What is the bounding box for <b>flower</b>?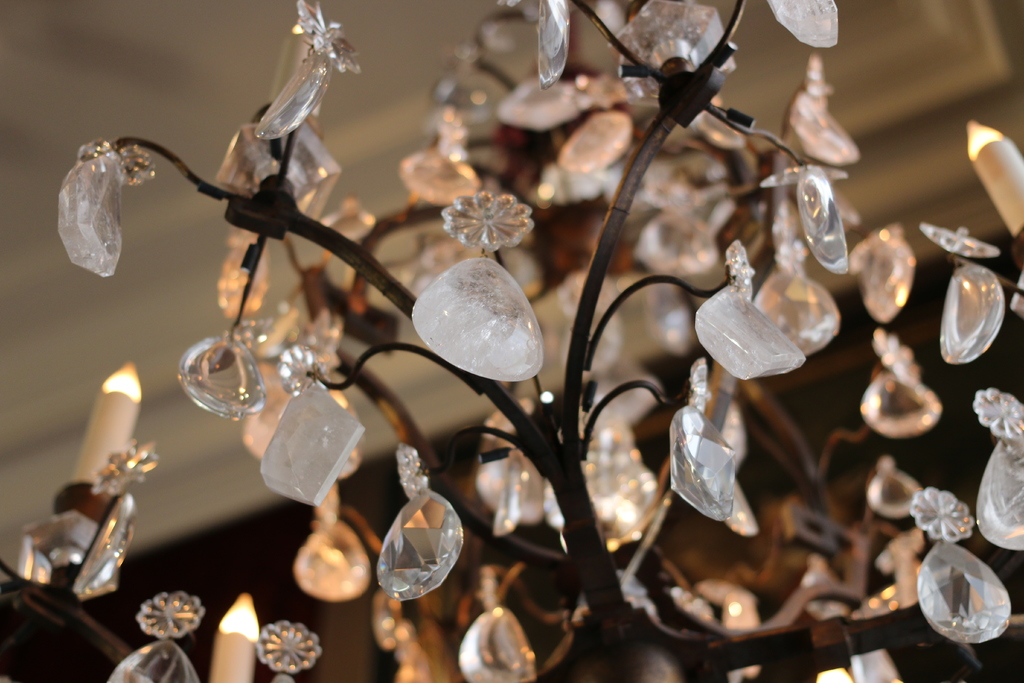
909, 488, 977, 540.
